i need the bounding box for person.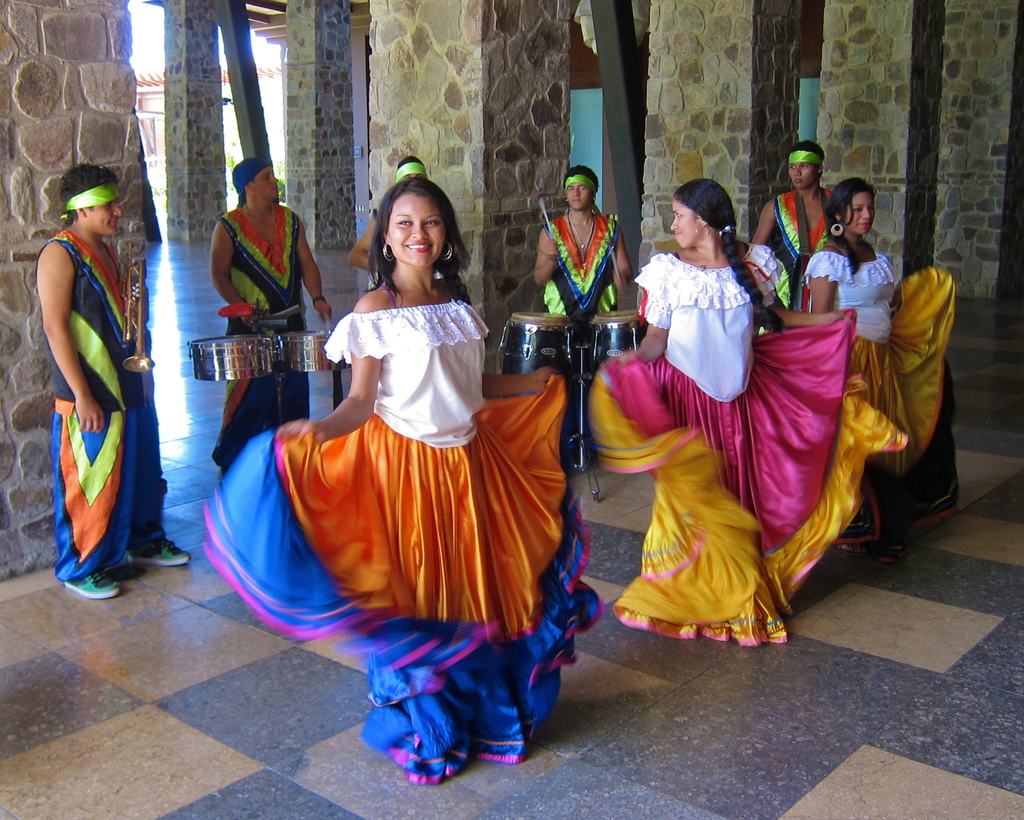
Here it is: 36/143/152/597.
